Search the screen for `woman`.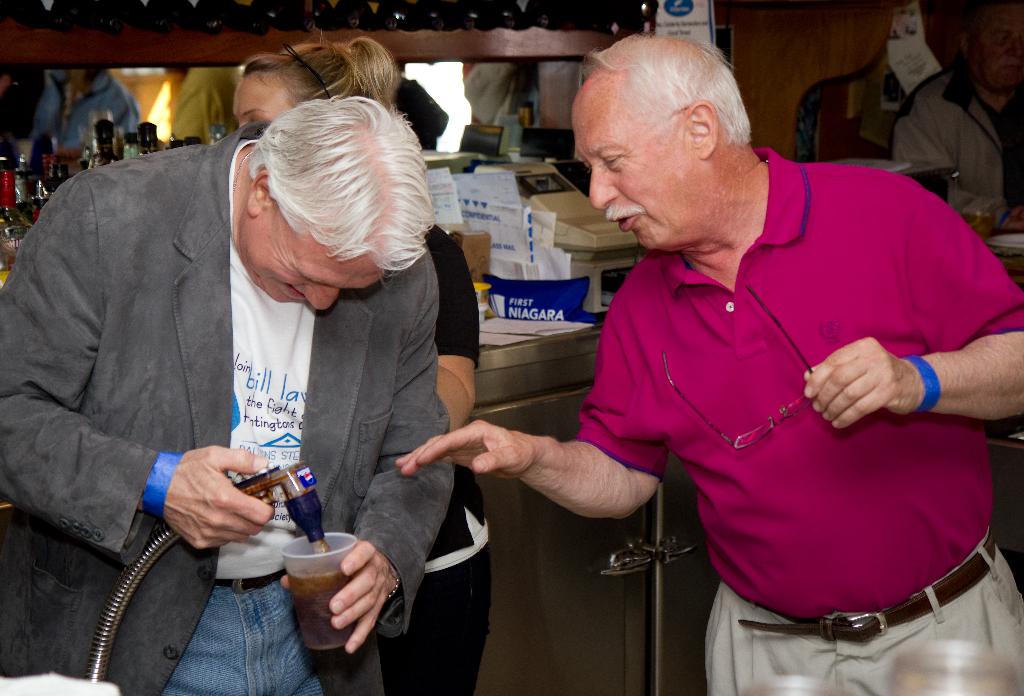
Found at detection(228, 27, 493, 695).
